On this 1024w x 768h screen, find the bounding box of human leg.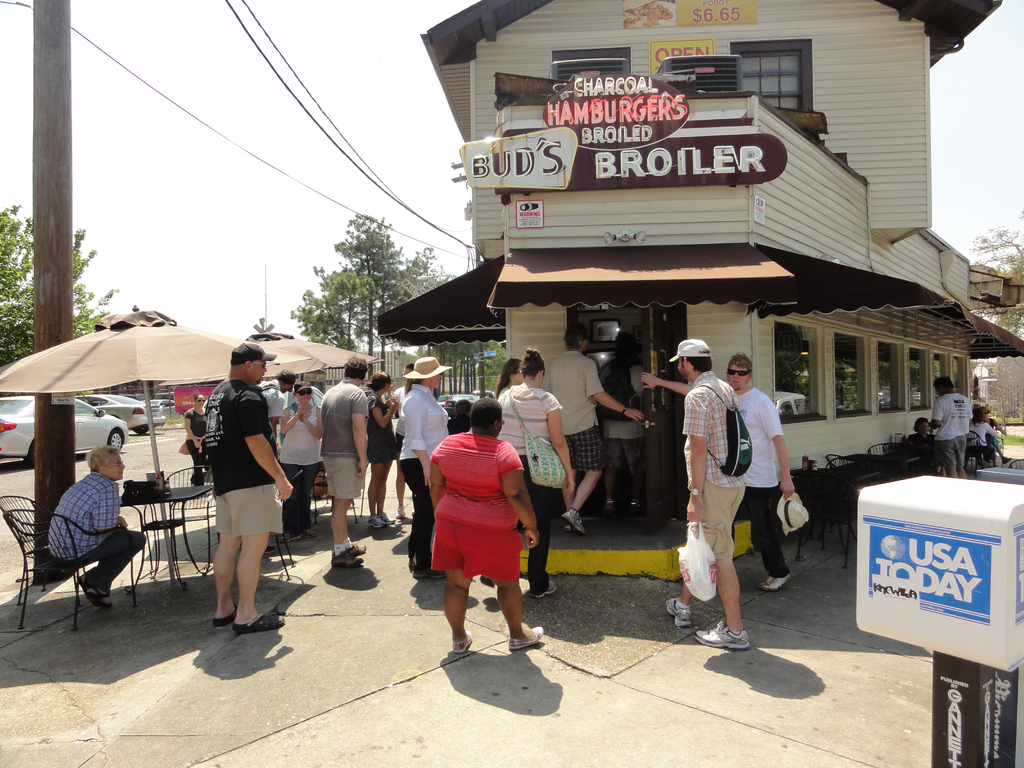
Bounding box: pyautogui.locateOnScreen(492, 579, 545, 653).
